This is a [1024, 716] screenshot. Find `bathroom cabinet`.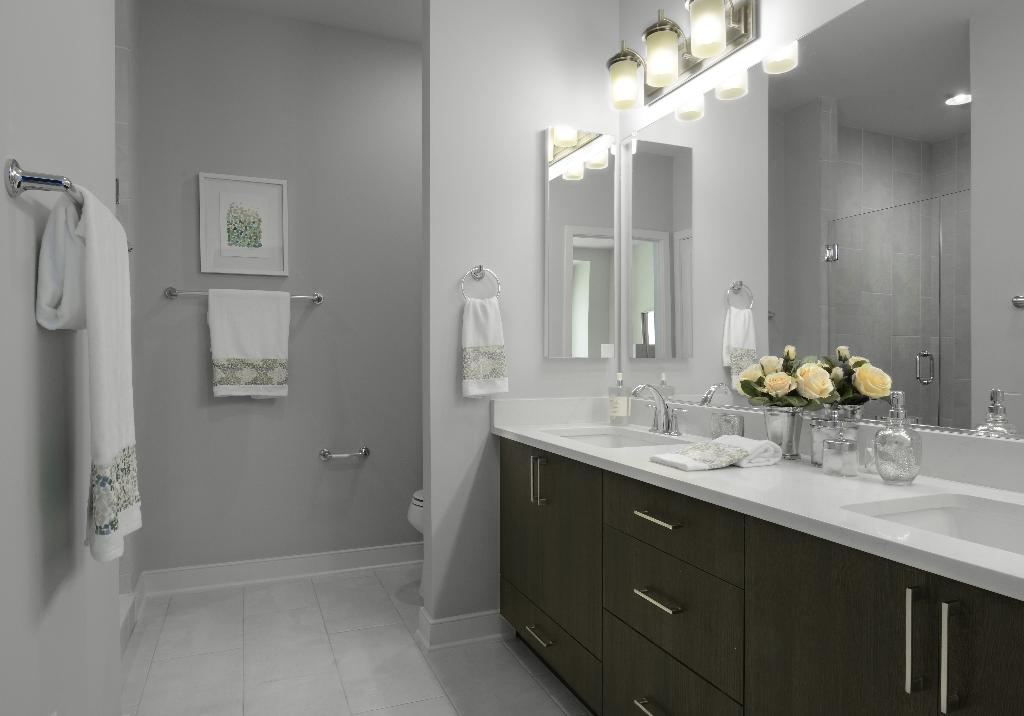
Bounding box: region(489, 388, 1023, 715).
